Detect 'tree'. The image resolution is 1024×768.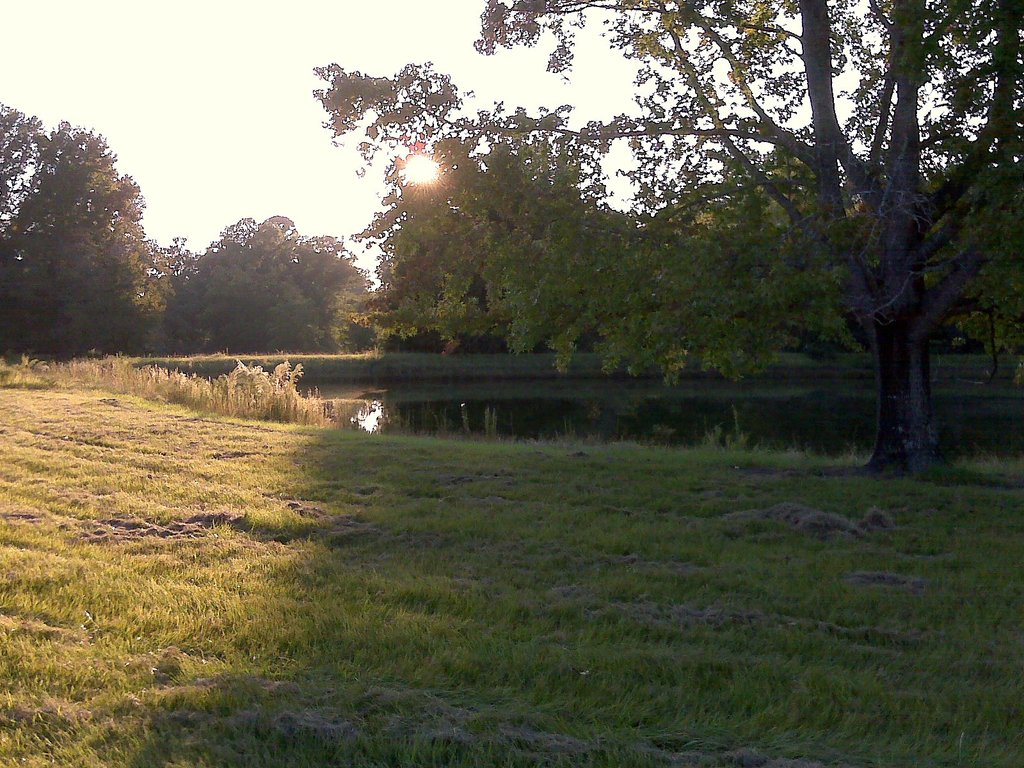
16 102 159 365.
